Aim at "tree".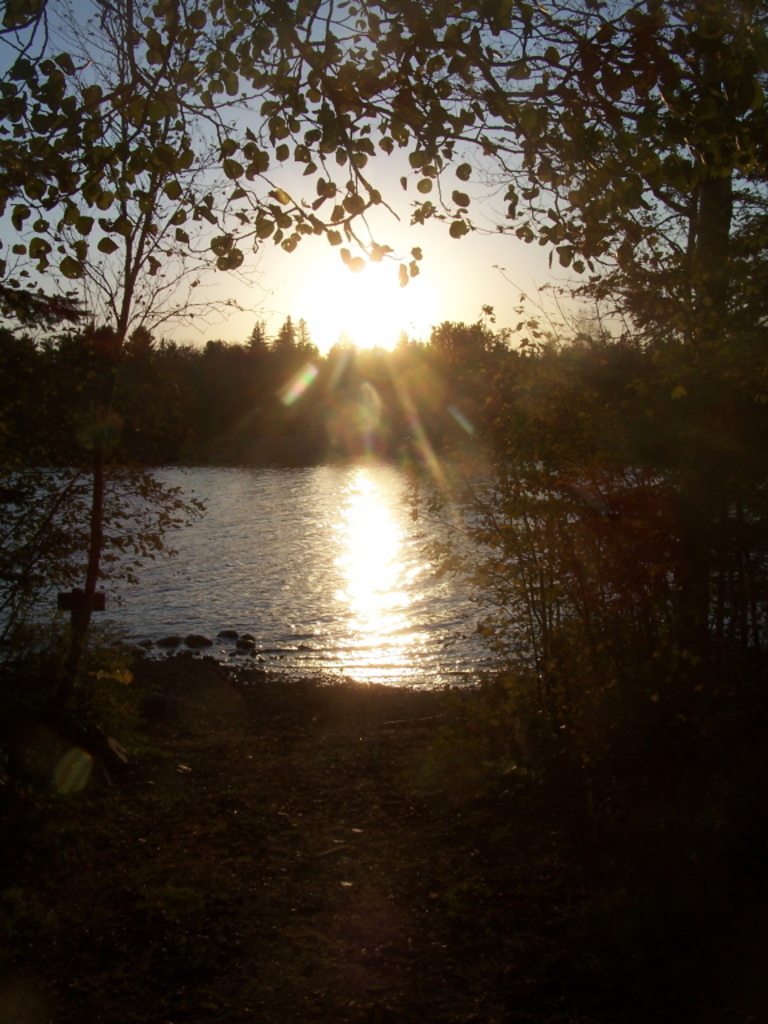
Aimed at [0,412,208,640].
